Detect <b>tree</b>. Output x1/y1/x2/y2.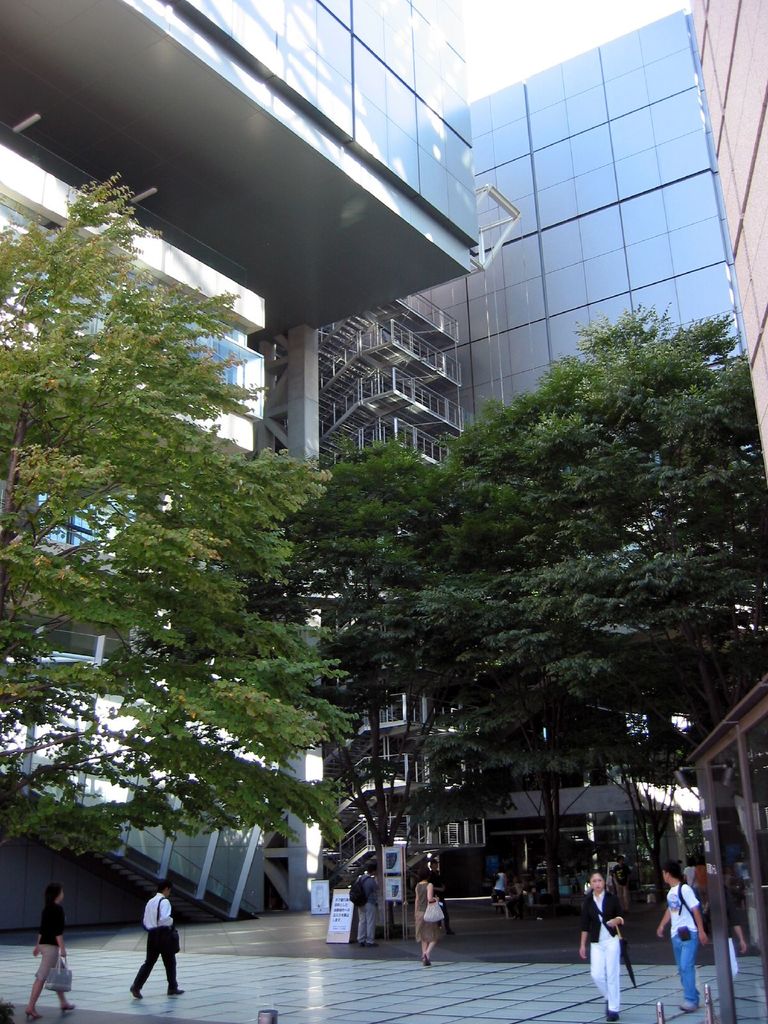
129/458/470/850.
